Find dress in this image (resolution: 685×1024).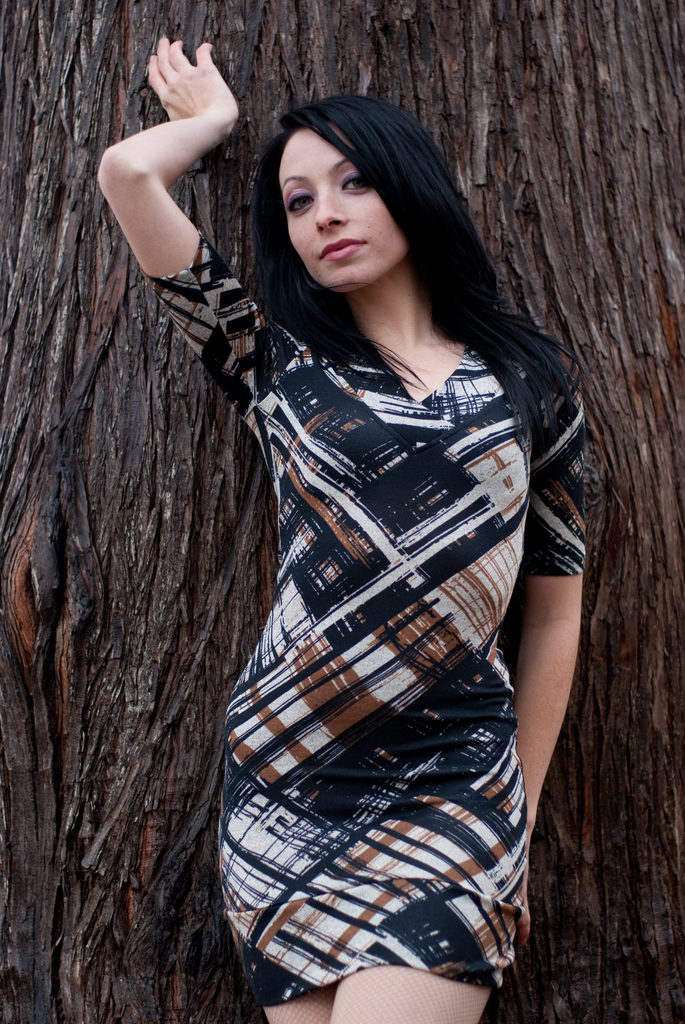
{"left": 146, "top": 236, "right": 592, "bottom": 1002}.
